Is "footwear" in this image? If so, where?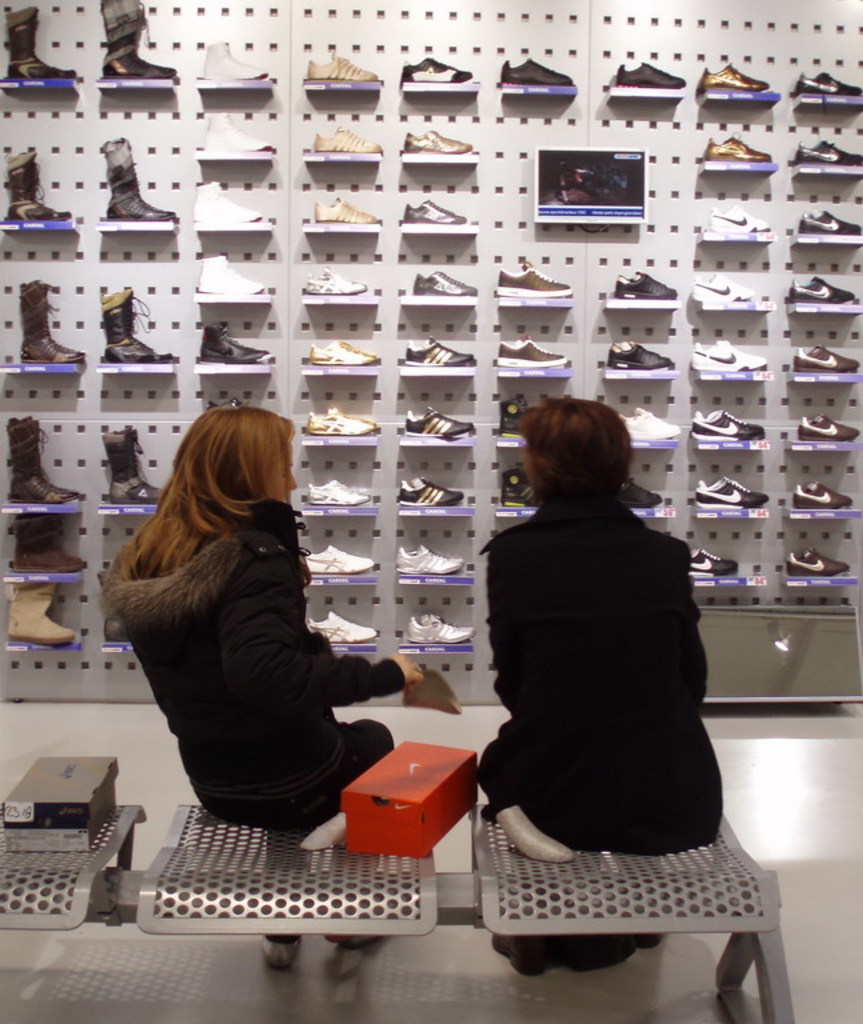
Yes, at box=[694, 404, 766, 440].
